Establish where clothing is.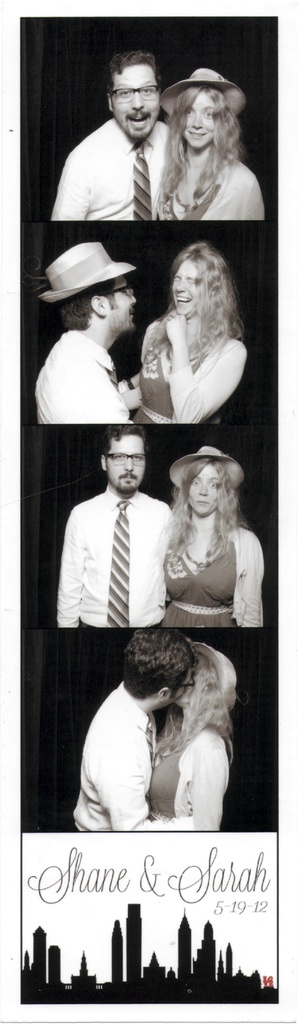
Established at <region>131, 330, 251, 424</region>.
